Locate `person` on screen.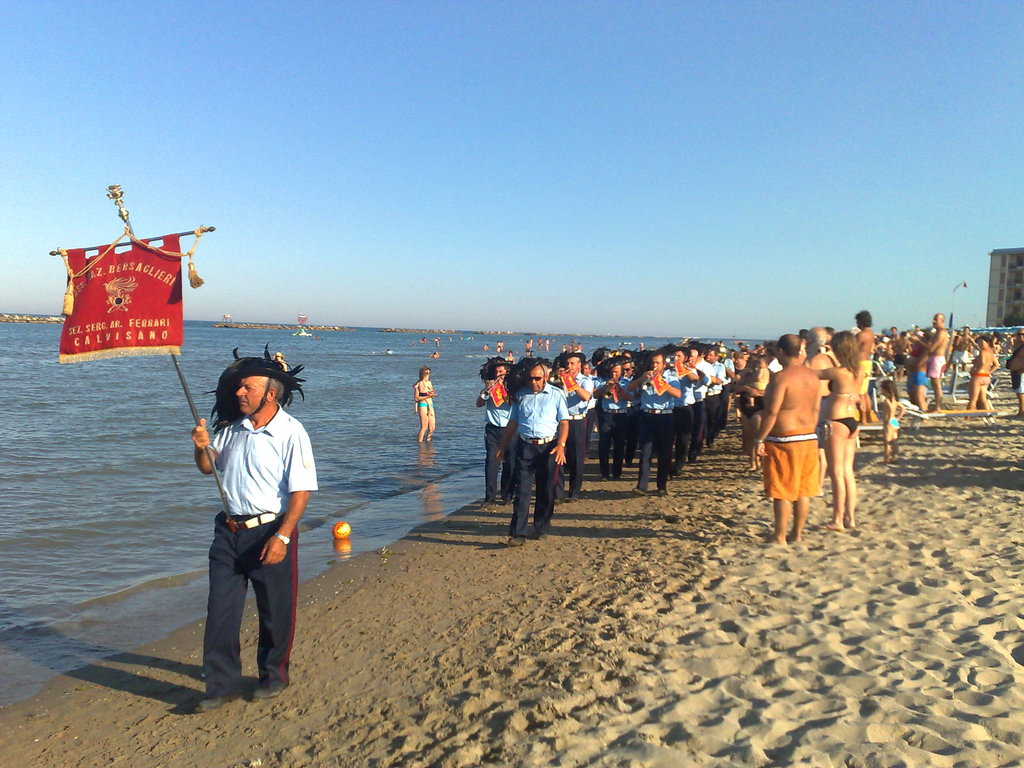
On screen at select_region(191, 358, 320, 718).
